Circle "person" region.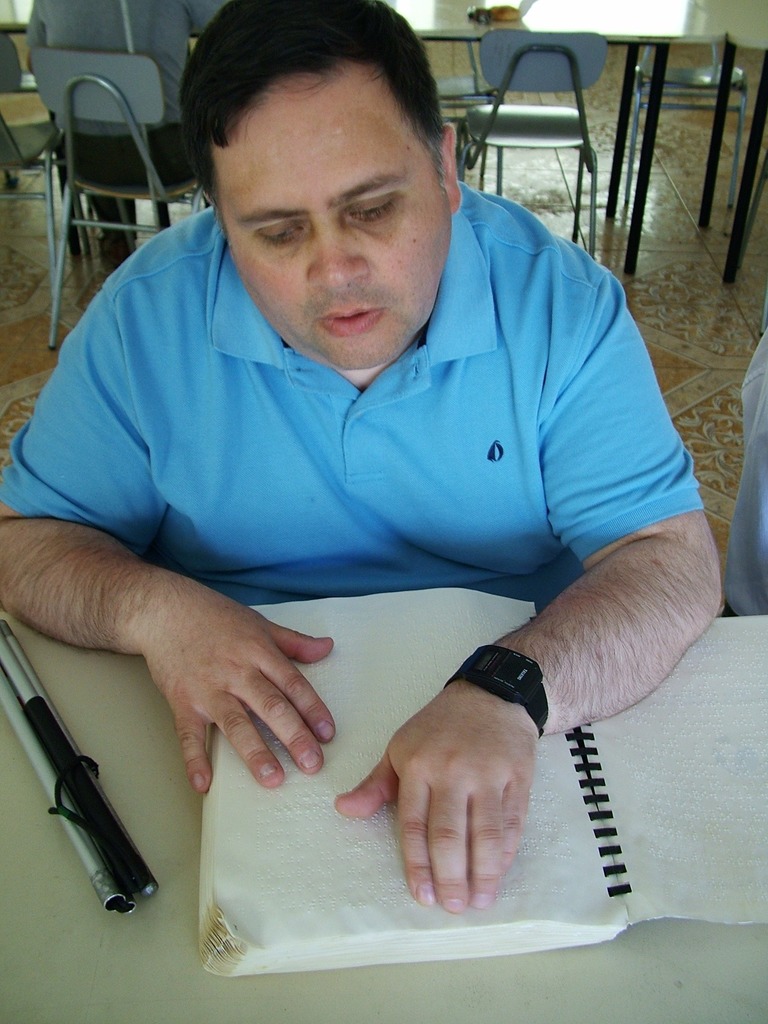
Region: 53, 0, 719, 957.
